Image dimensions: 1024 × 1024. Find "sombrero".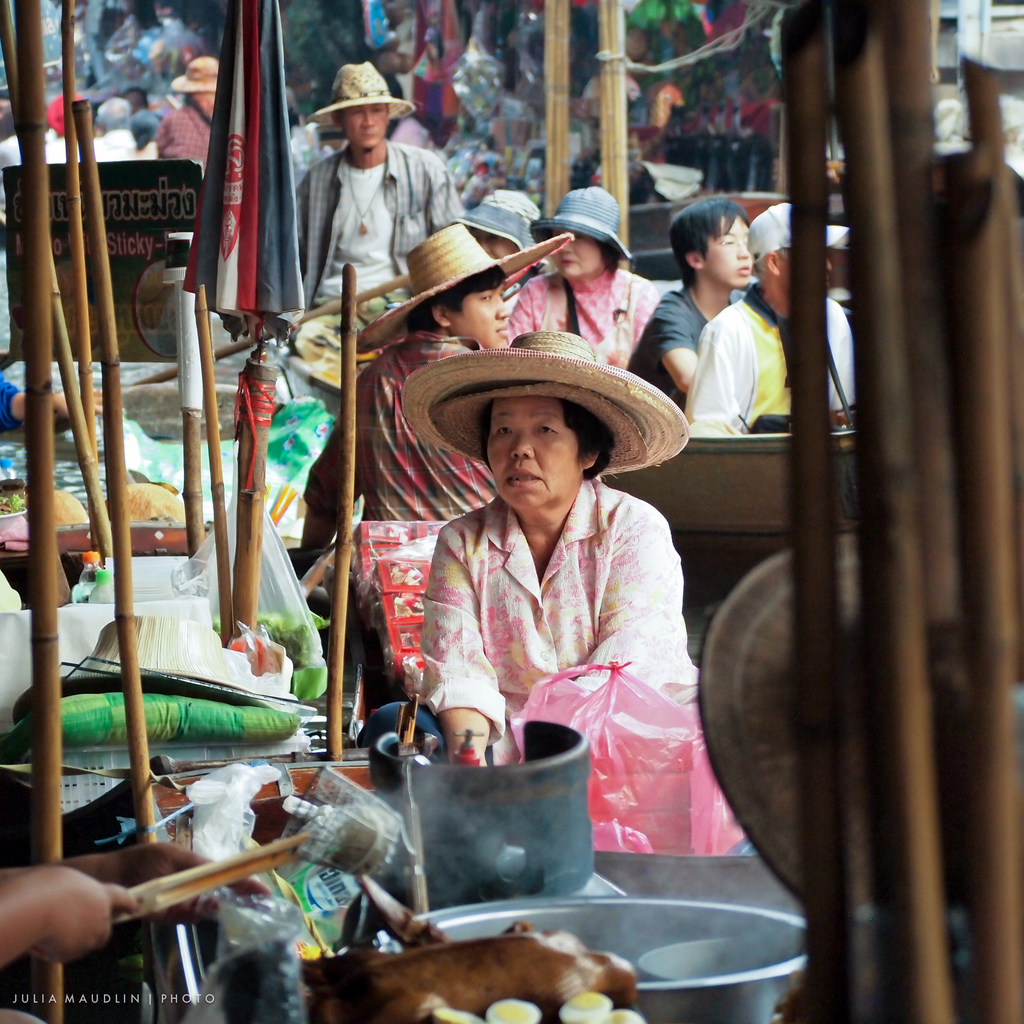
396,288,689,527.
